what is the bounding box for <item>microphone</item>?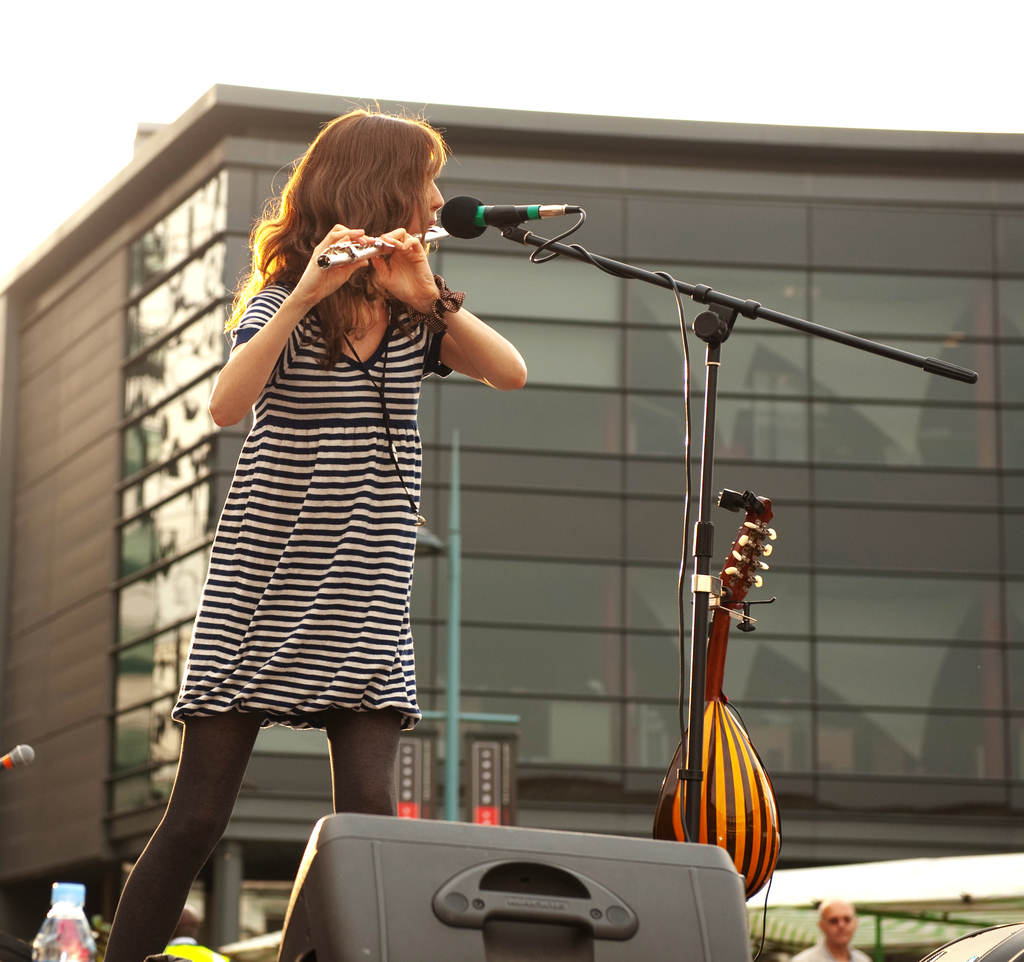
locate(435, 195, 587, 237).
